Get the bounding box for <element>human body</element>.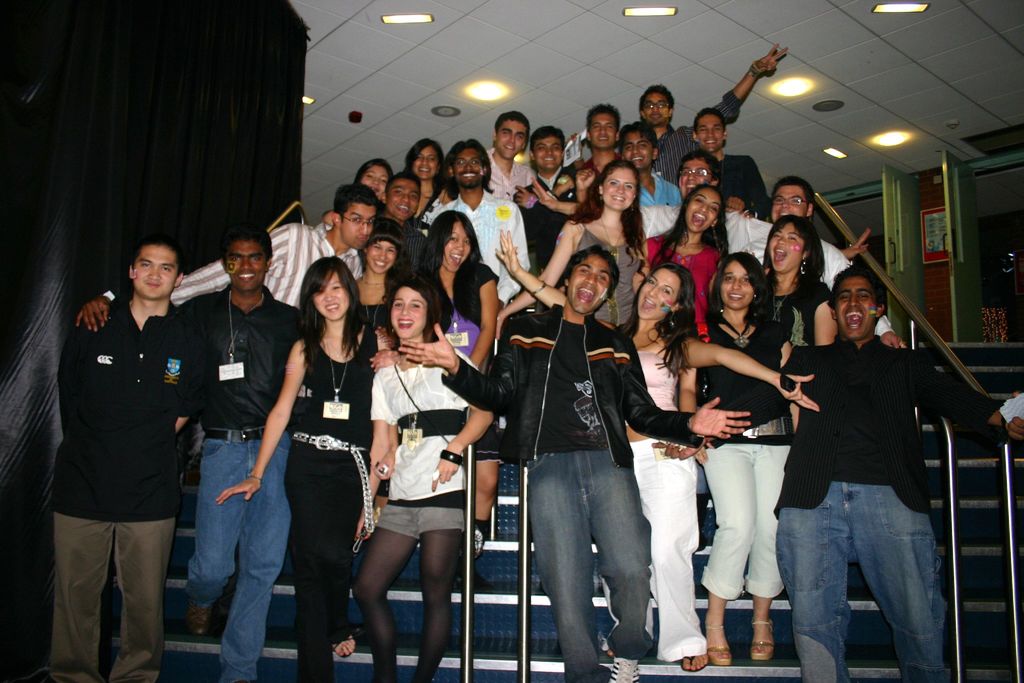
BBox(56, 231, 200, 682).
